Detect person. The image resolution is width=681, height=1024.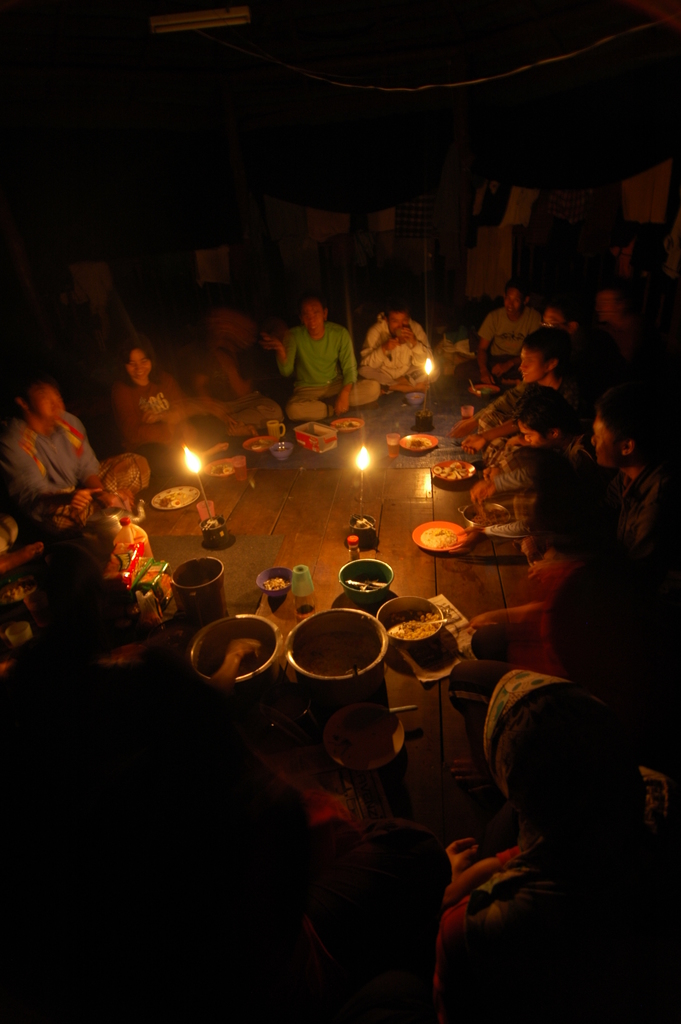
(457,458,618,666).
